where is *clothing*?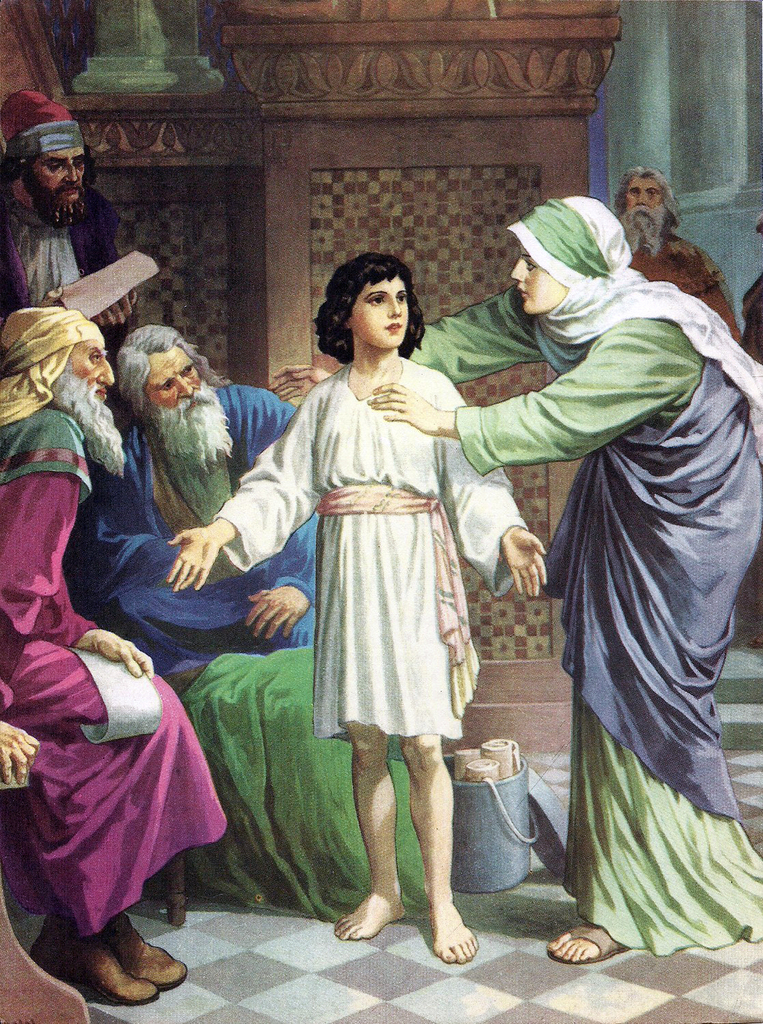
bbox(408, 195, 762, 958).
